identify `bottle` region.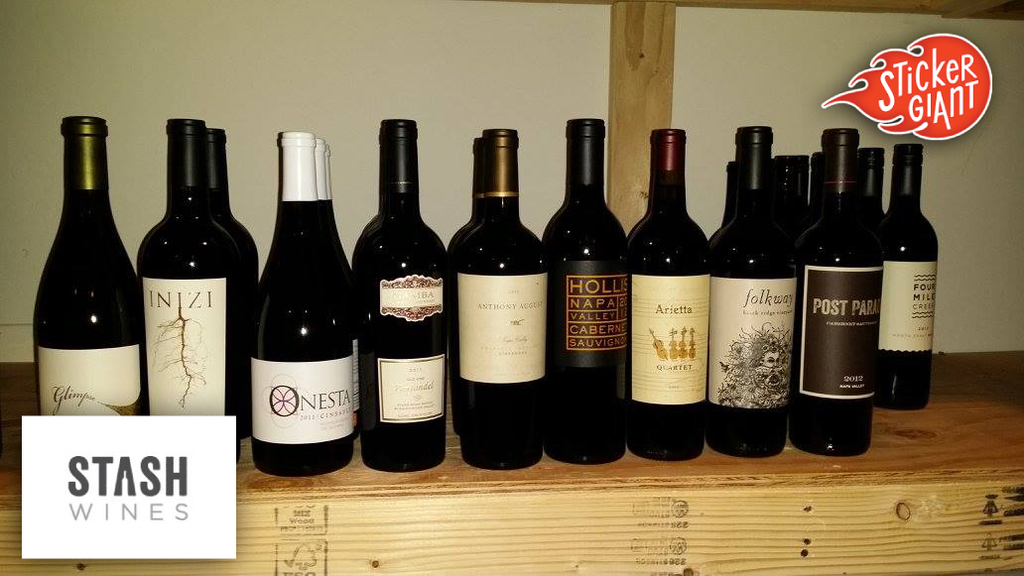
Region: 208:131:258:282.
